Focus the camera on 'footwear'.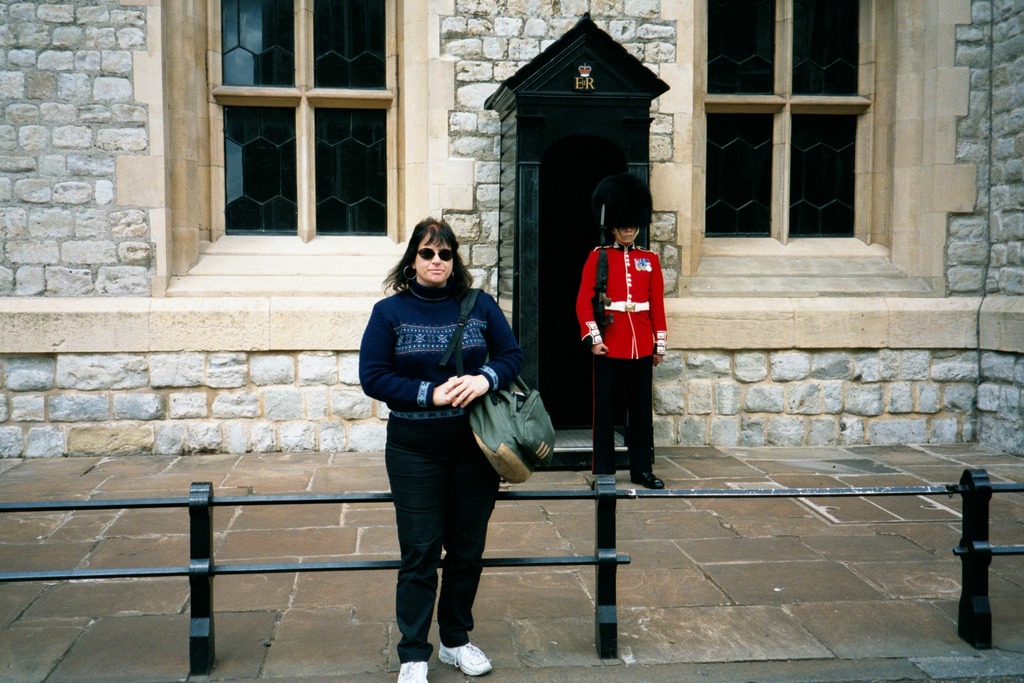
Focus region: bbox=(393, 654, 429, 682).
